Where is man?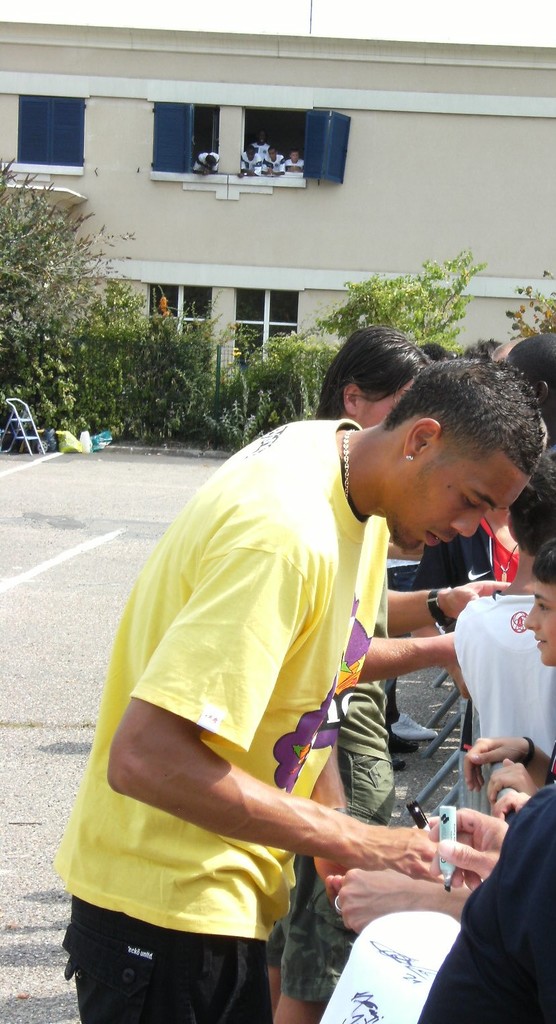
bbox(50, 336, 472, 1020).
